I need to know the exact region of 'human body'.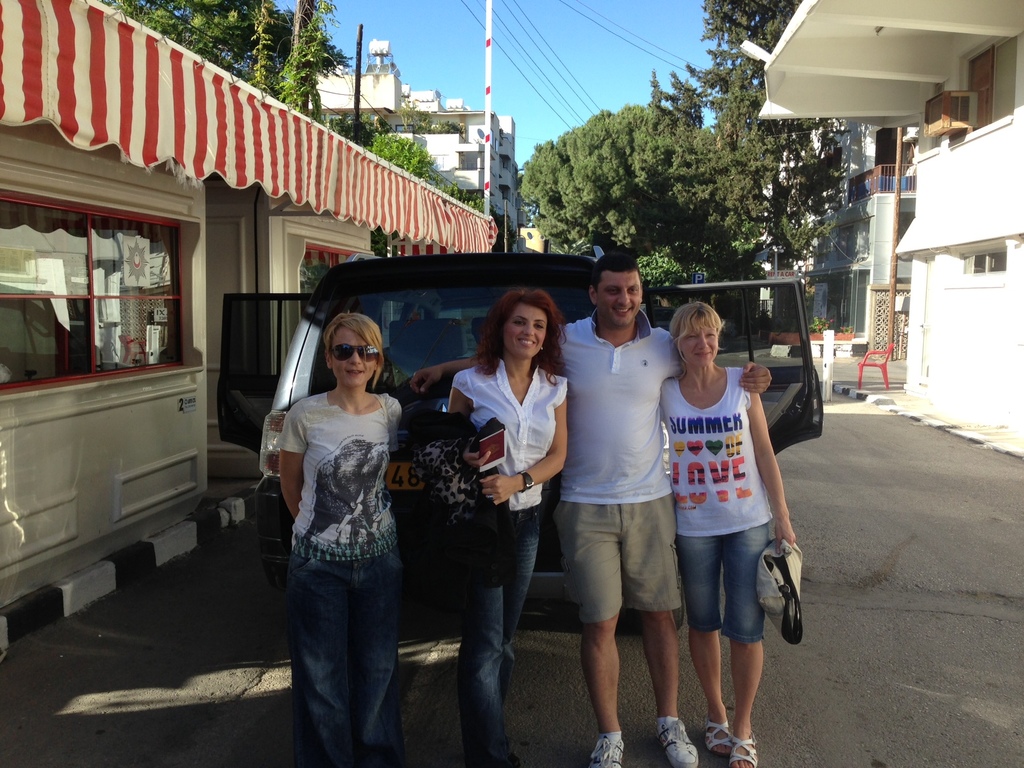
Region: 659:301:796:767.
